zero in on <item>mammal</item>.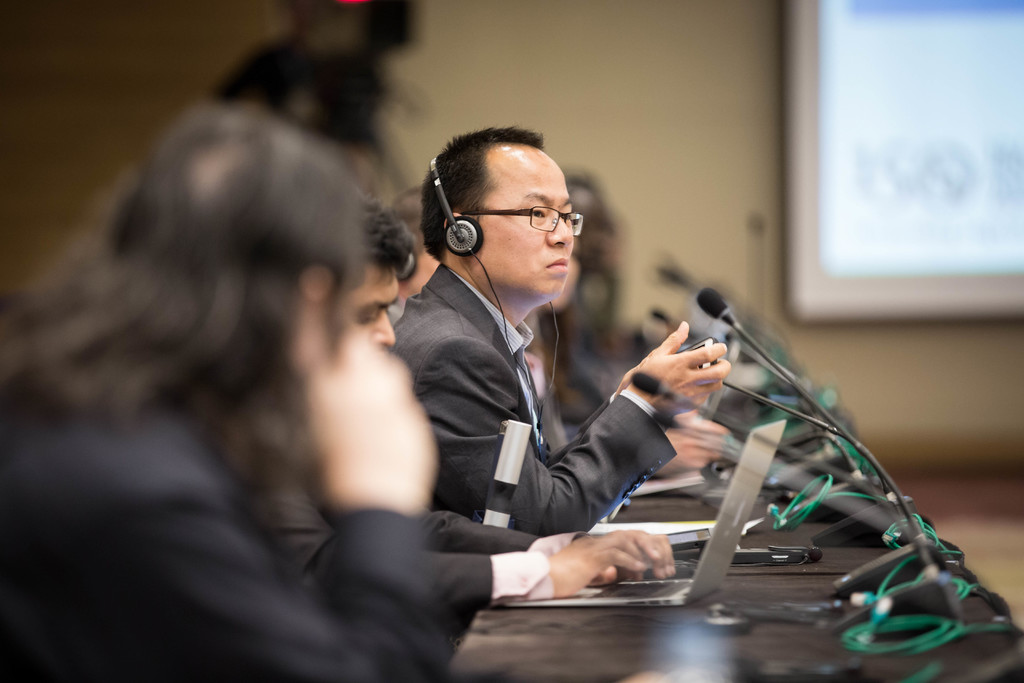
Zeroed in: [215,0,422,177].
